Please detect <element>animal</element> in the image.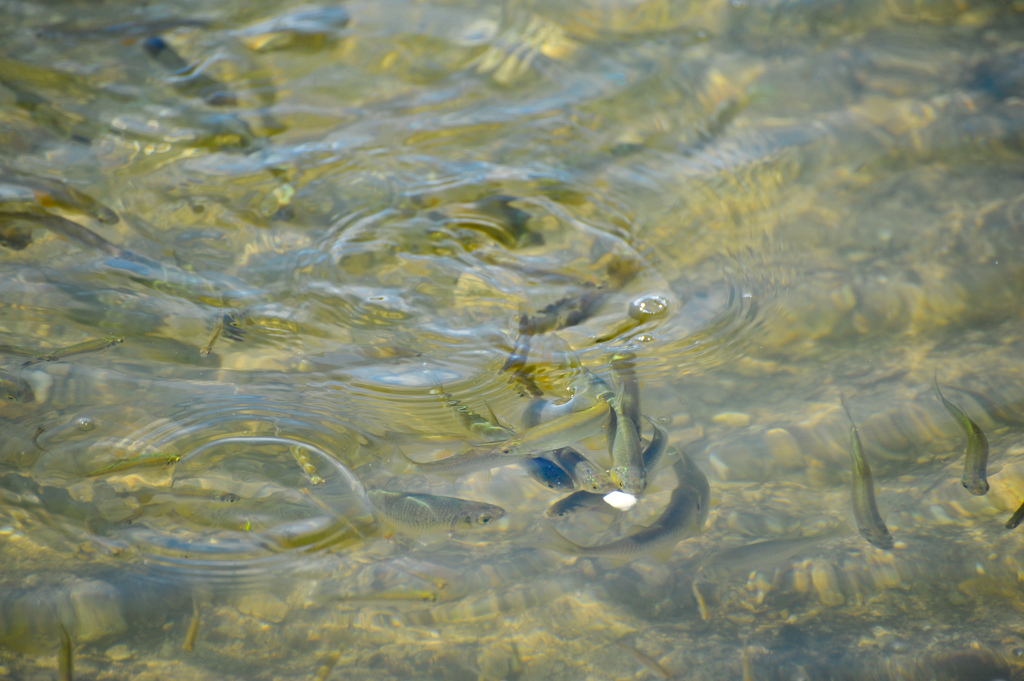
743,633,752,680.
